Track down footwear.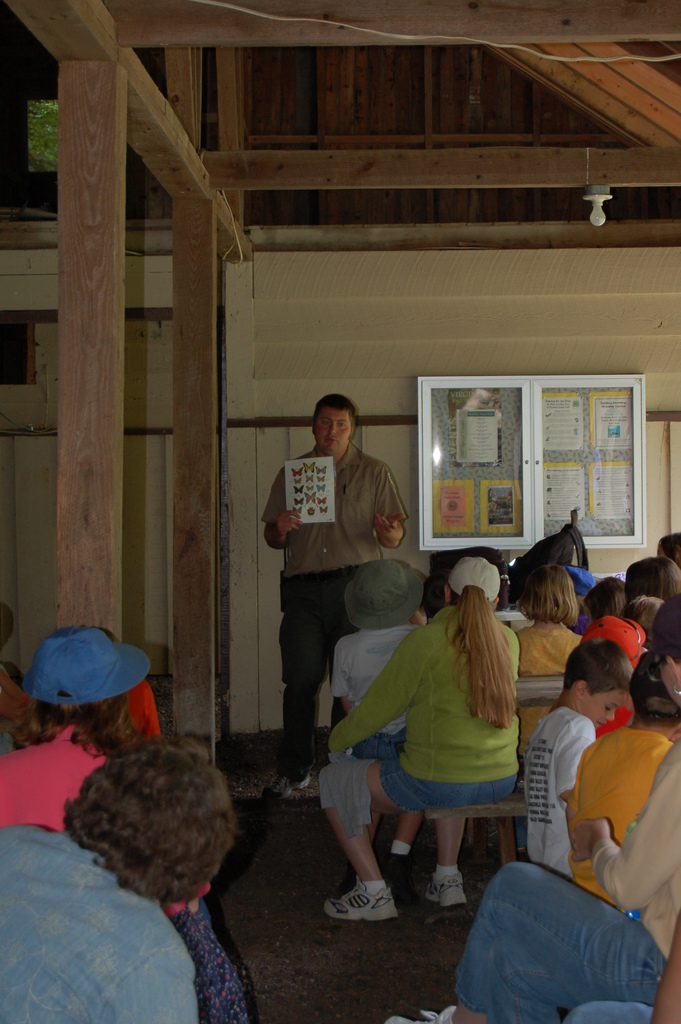
Tracked to bbox=(386, 1005, 454, 1023).
